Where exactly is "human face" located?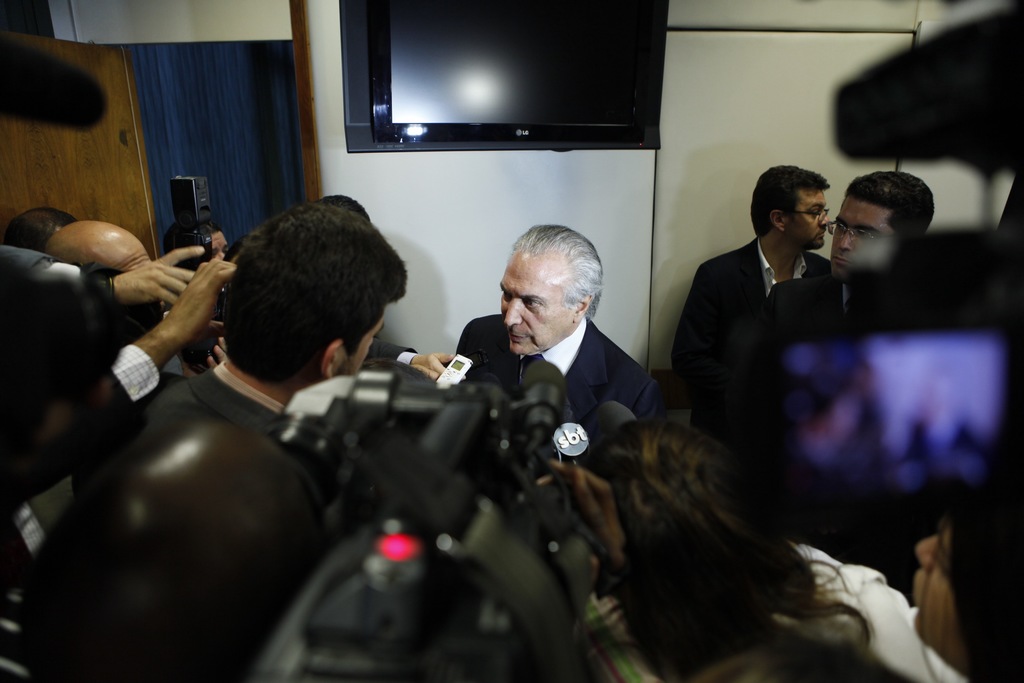
Its bounding box is locate(831, 199, 889, 276).
